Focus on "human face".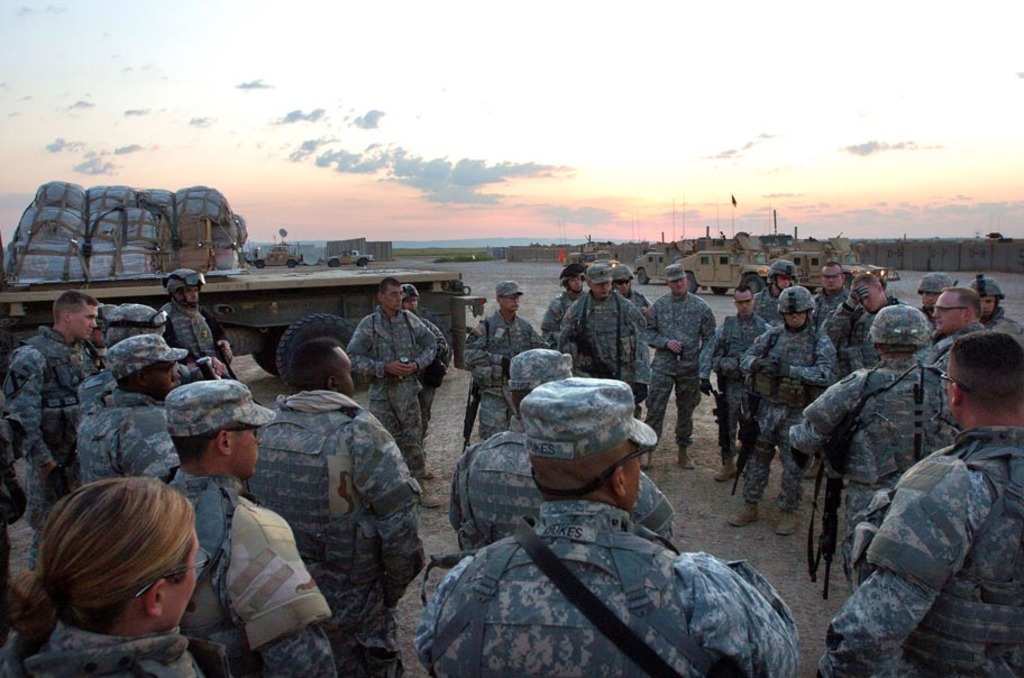
Focused at (71, 303, 99, 342).
